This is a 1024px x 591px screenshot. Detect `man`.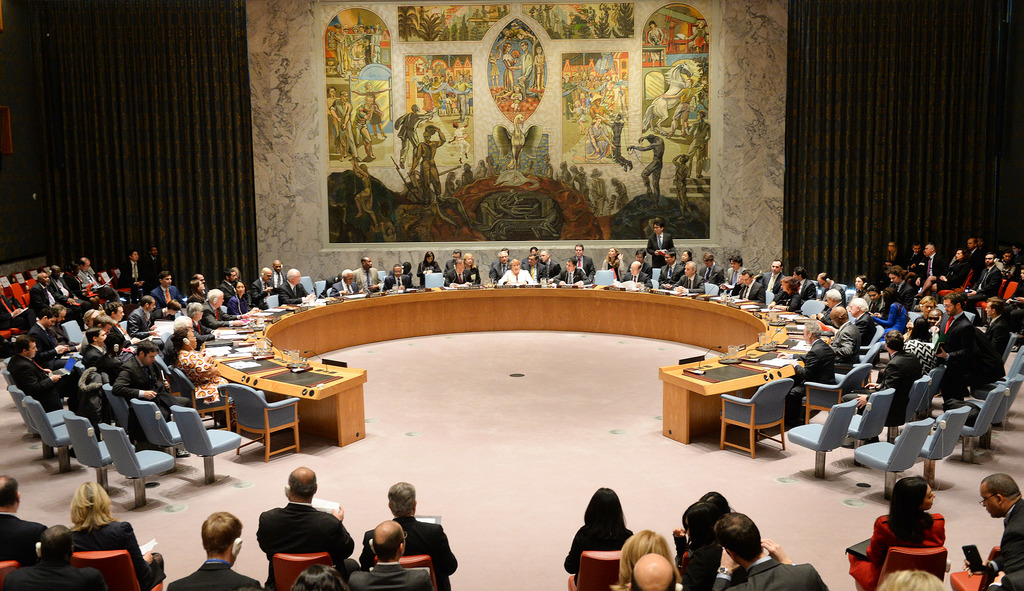
<region>0, 475, 47, 564</region>.
